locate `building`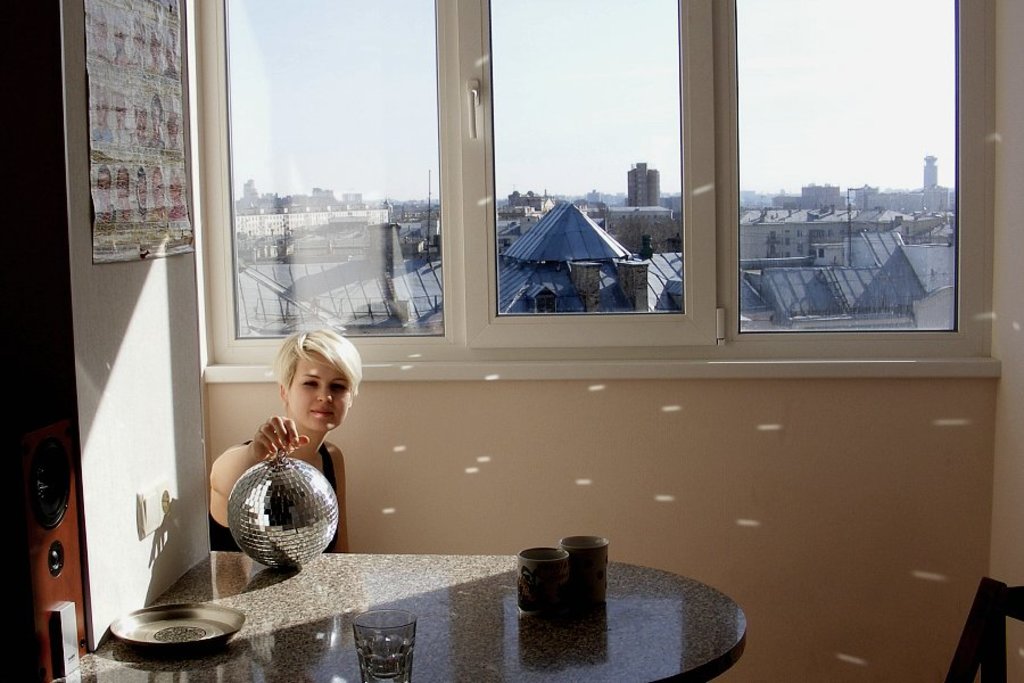
pyautogui.locateOnScreen(1, 0, 1023, 682)
